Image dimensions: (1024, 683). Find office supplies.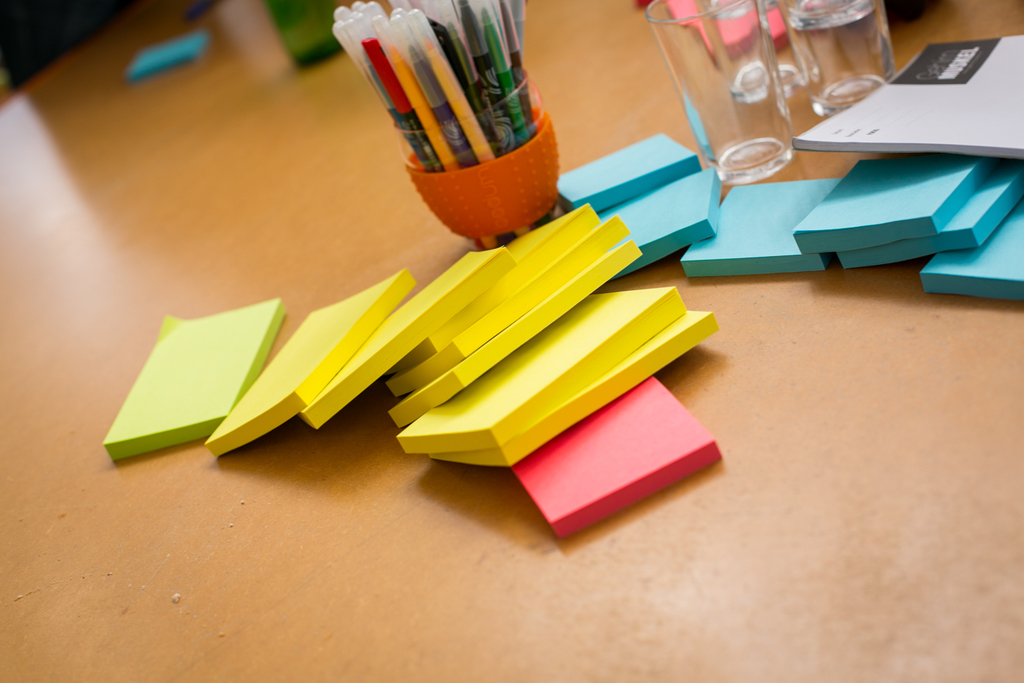
region(769, 0, 902, 122).
